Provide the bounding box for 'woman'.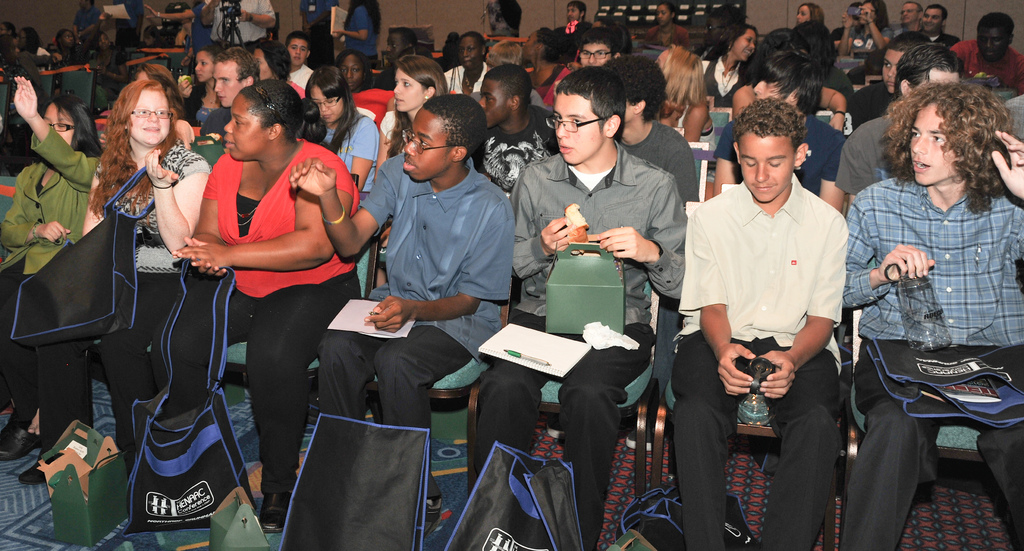
select_region(55, 28, 77, 60).
